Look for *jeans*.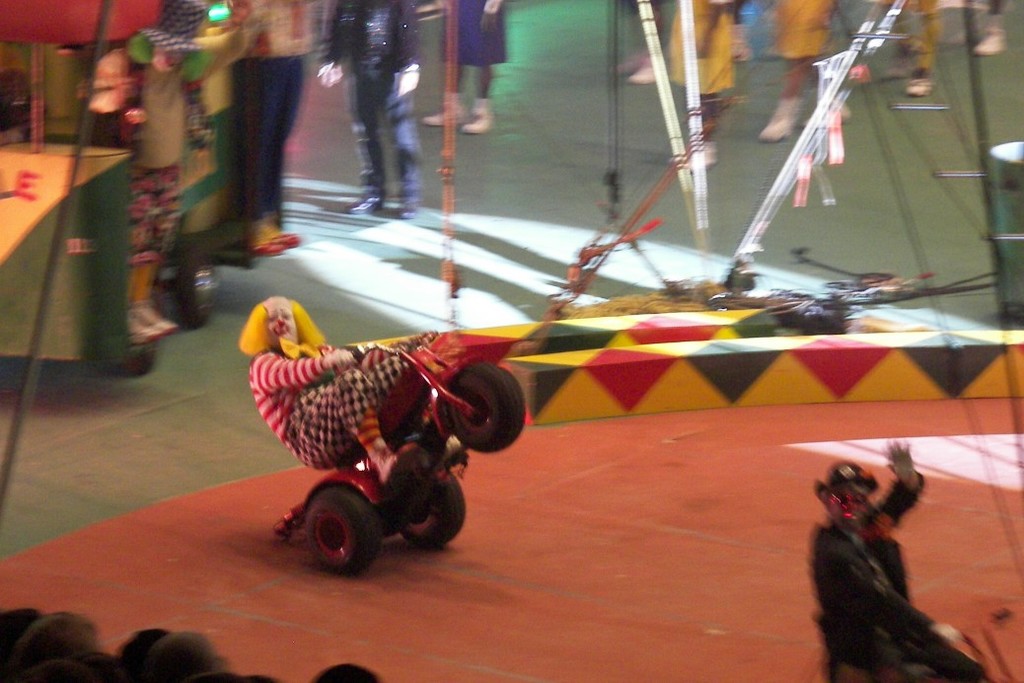
Found: detection(345, 45, 422, 202).
